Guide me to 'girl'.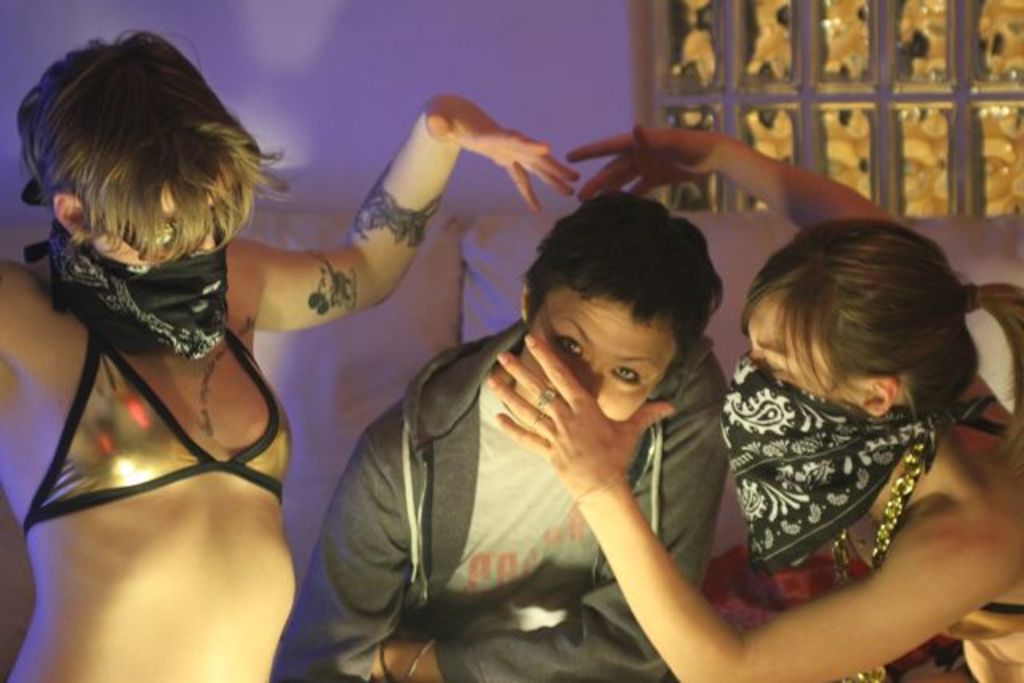
Guidance: [0,30,581,681].
